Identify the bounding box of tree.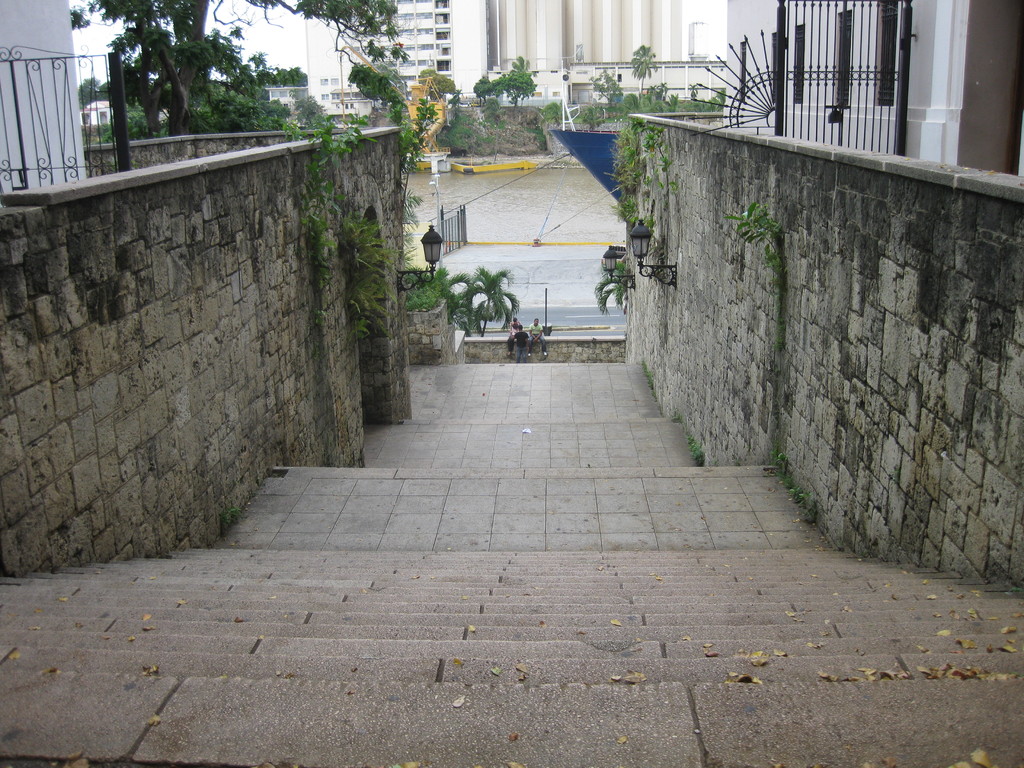
BBox(492, 77, 502, 98).
